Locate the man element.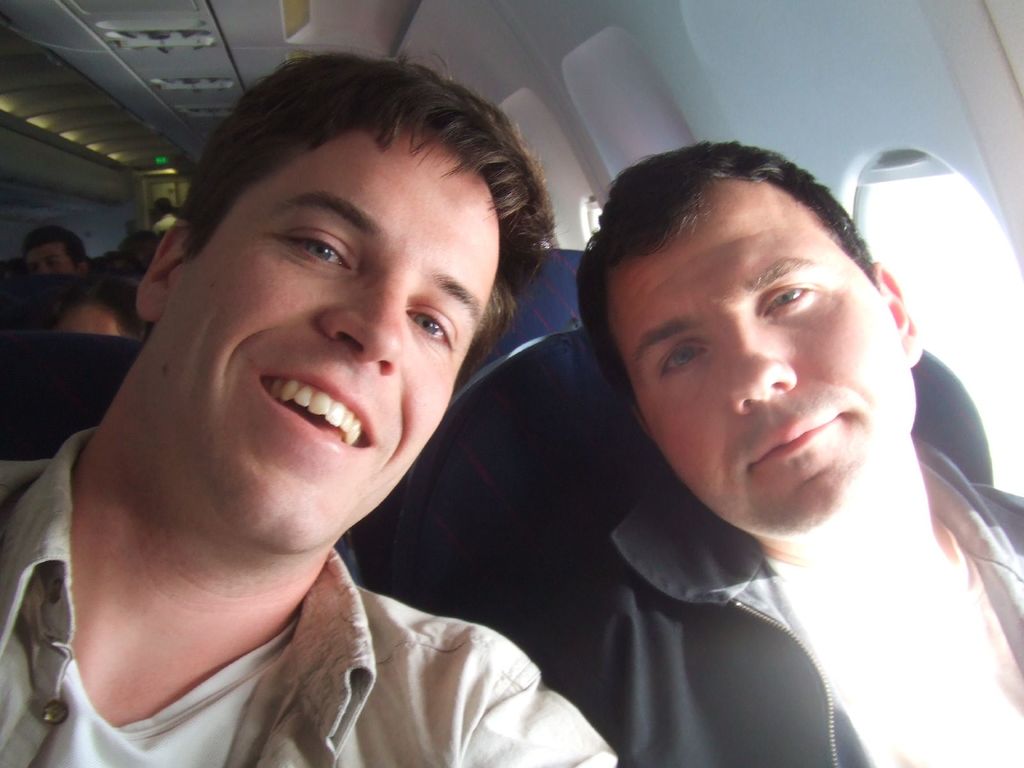
Element bbox: x1=514, y1=127, x2=996, y2=752.
